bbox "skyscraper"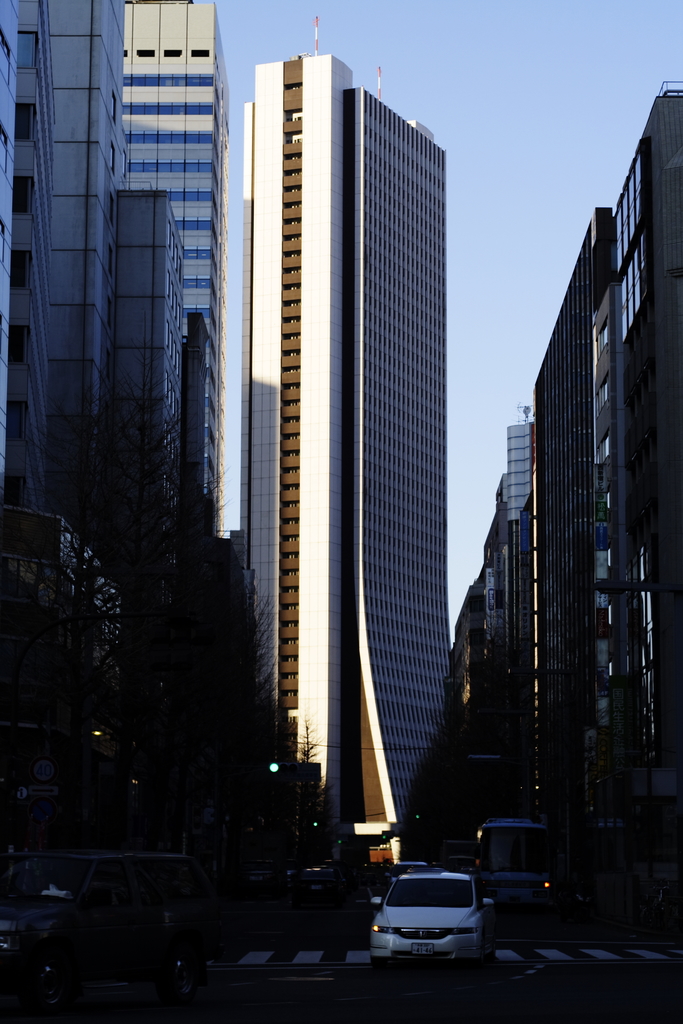
[x1=0, y1=0, x2=192, y2=560]
